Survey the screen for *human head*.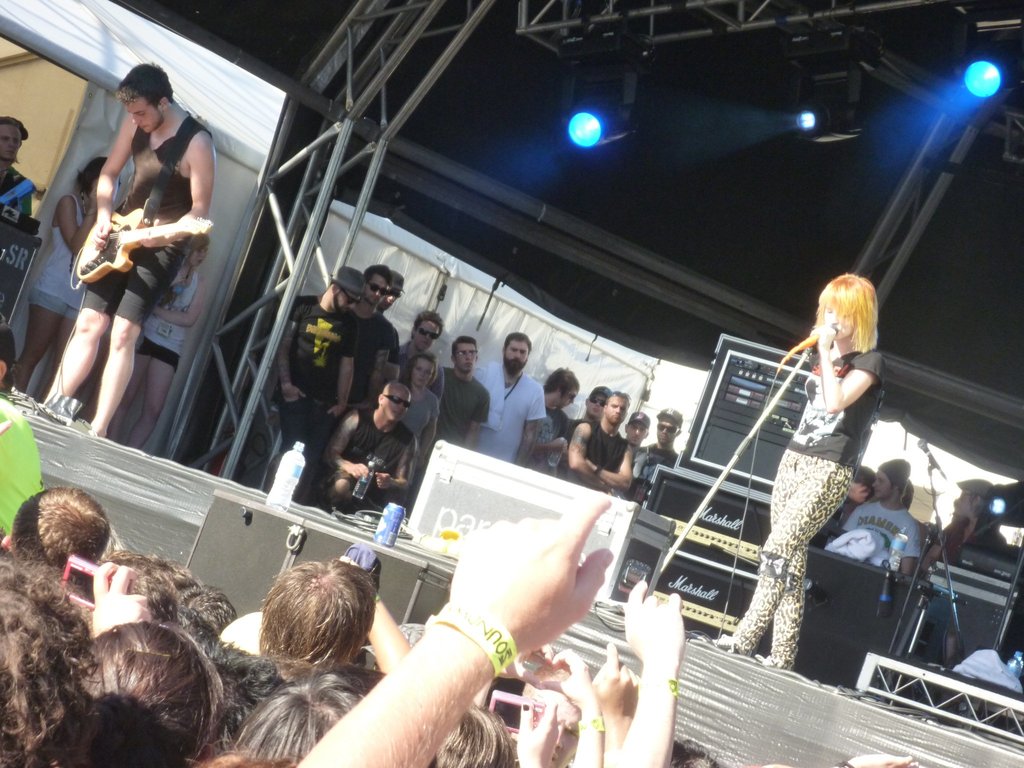
Survey found: 408/309/442/349.
